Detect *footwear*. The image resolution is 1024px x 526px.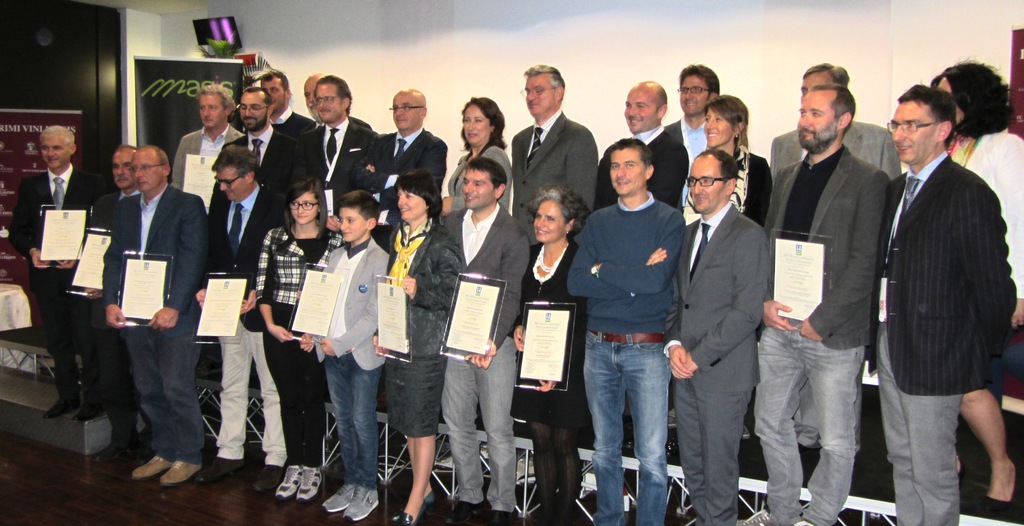
[245,464,289,499].
